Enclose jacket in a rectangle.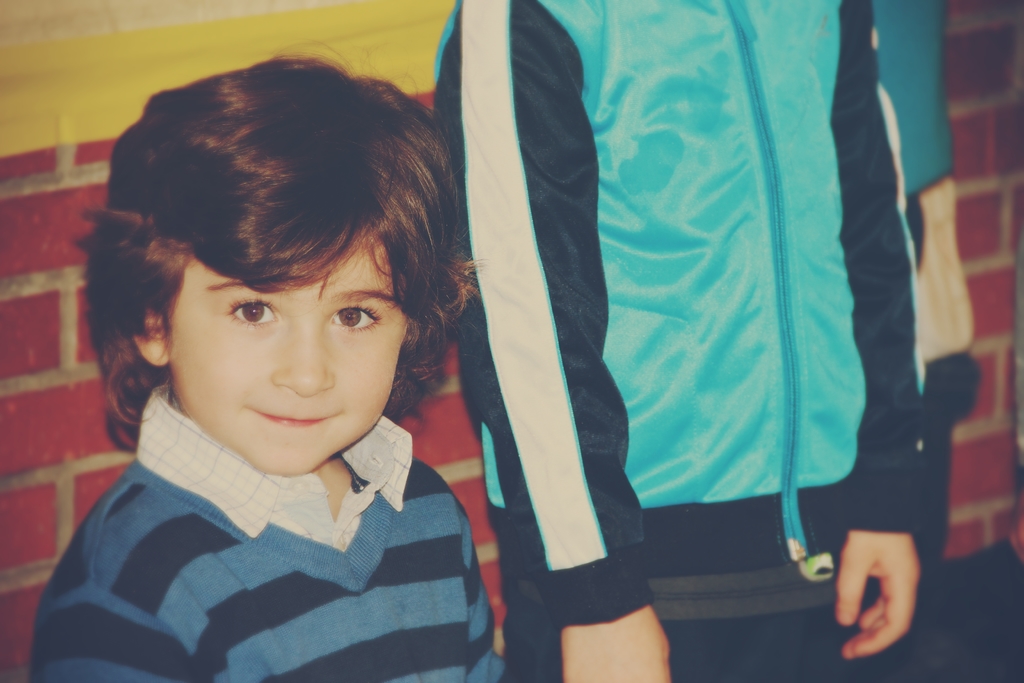
(x1=391, y1=0, x2=921, y2=594).
